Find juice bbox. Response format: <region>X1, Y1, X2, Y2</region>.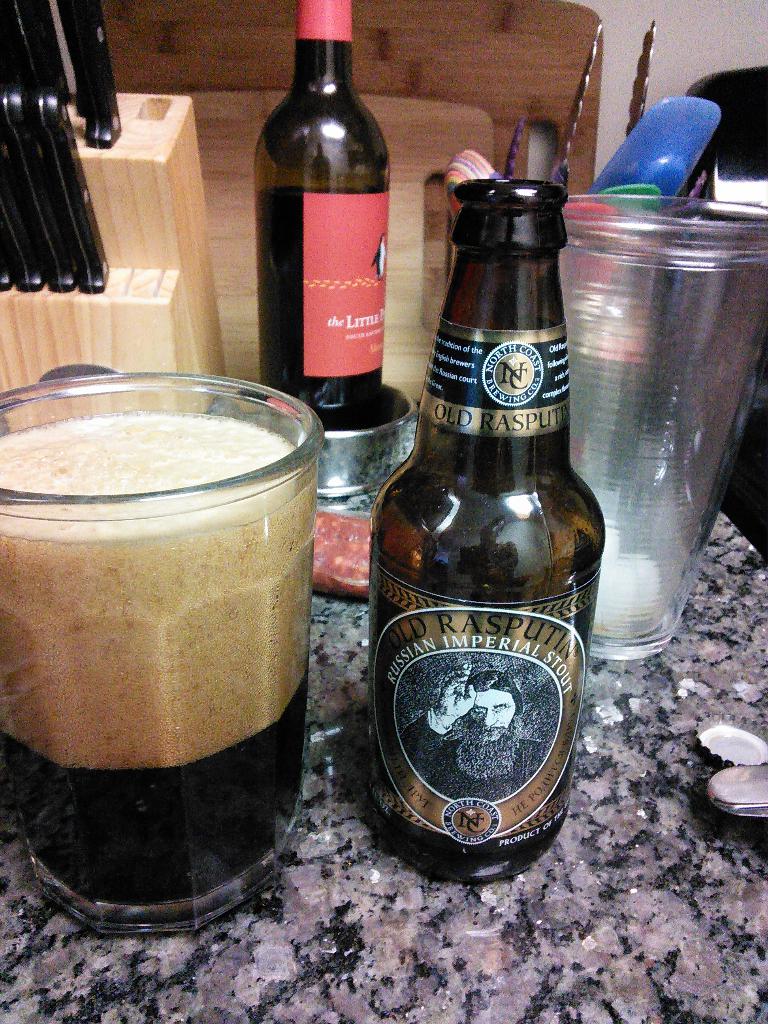
<region>0, 342, 340, 856</region>.
